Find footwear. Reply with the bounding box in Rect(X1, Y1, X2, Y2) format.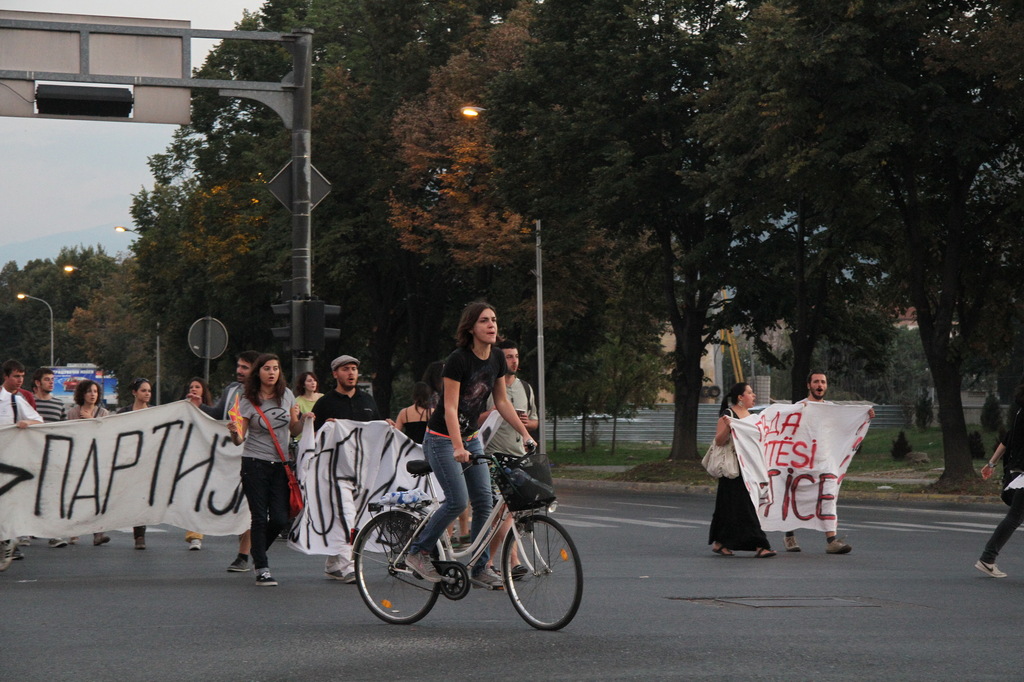
Rect(70, 536, 82, 543).
